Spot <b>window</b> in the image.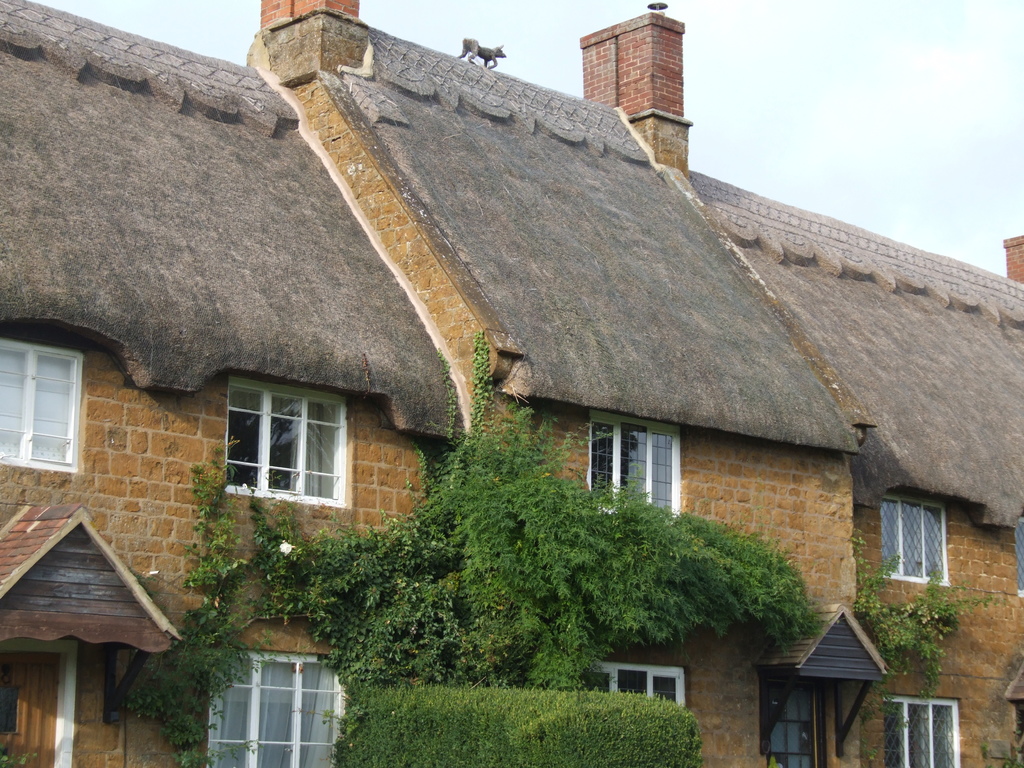
<b>window</b> found at select_region(573, 660, 691, 715).
